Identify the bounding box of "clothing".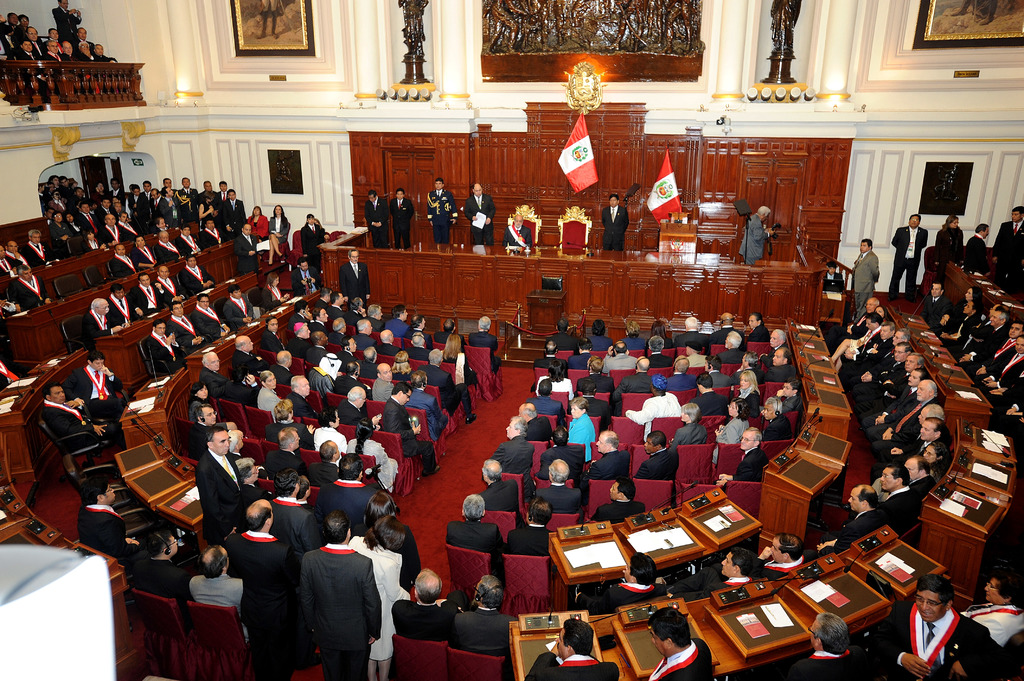
{"x1": 710, "y1": 419, "x2": 743, "y2": 460}.
